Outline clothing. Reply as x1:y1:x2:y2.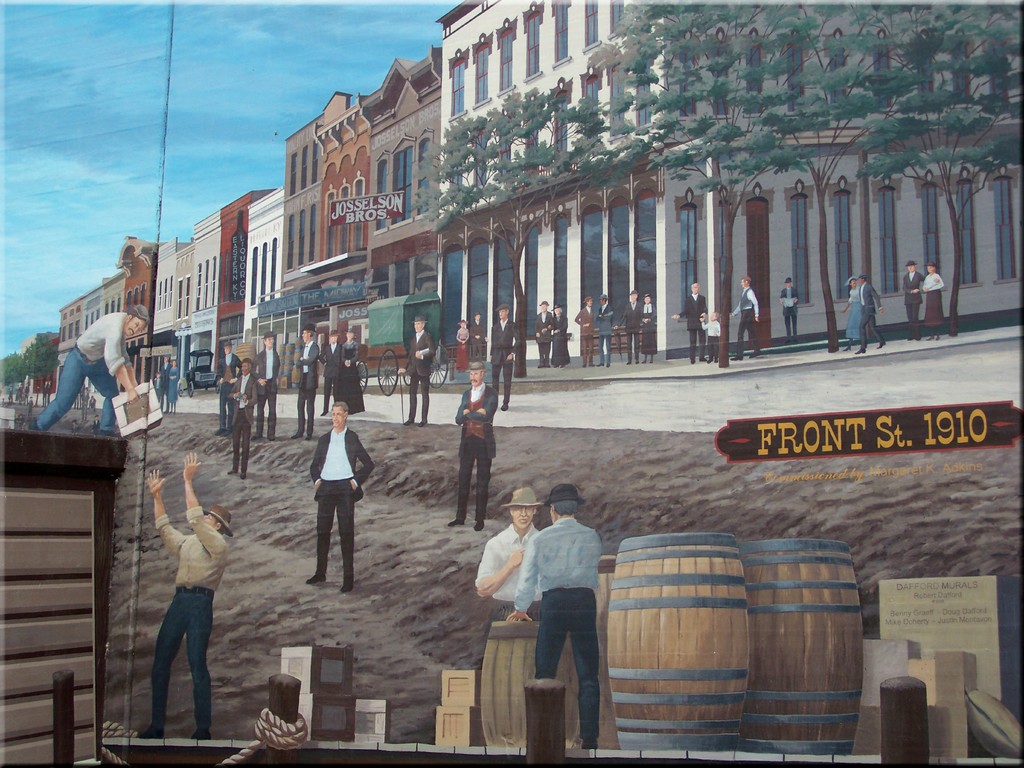
258:345:284:427.
